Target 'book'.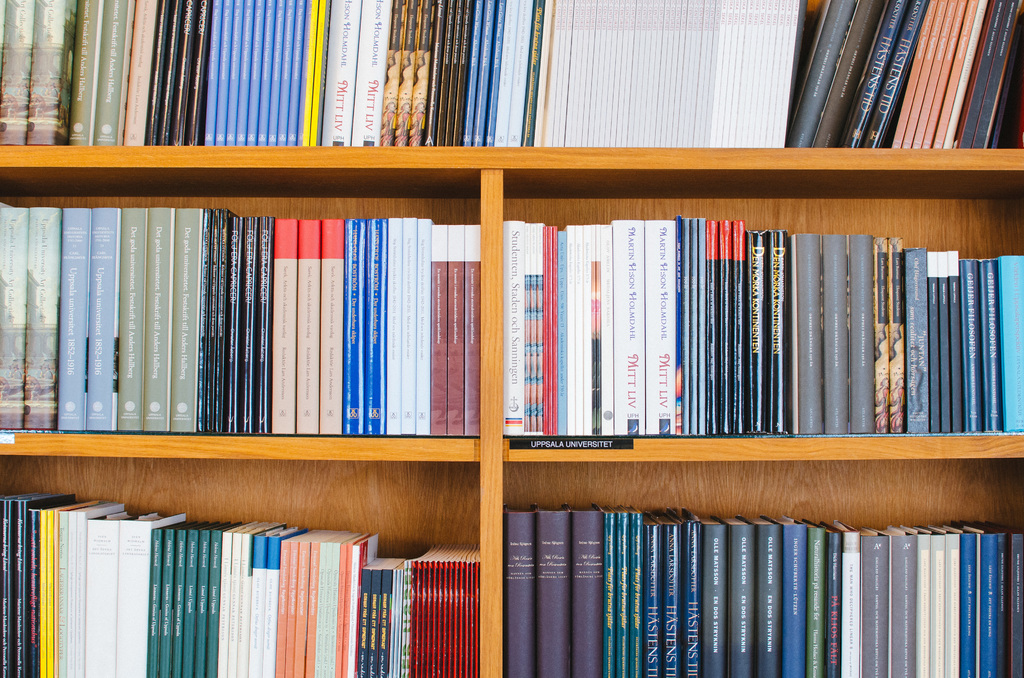
Target region: (x1=440, y1=224, x2=463, y2=448).
